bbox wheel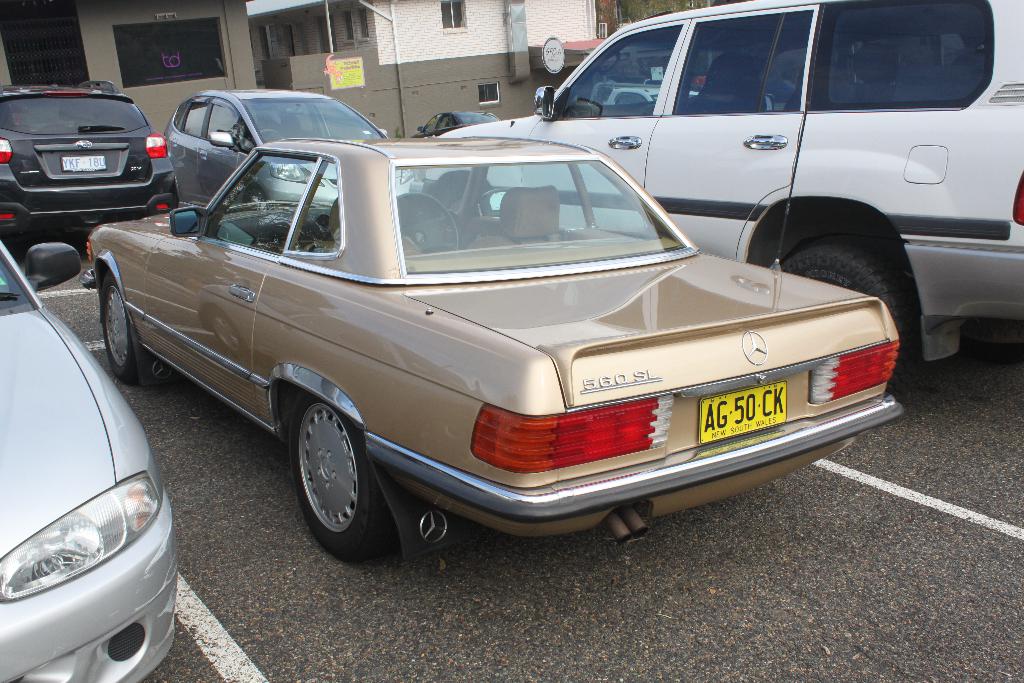
Rect(164, 173, 186, 213)
